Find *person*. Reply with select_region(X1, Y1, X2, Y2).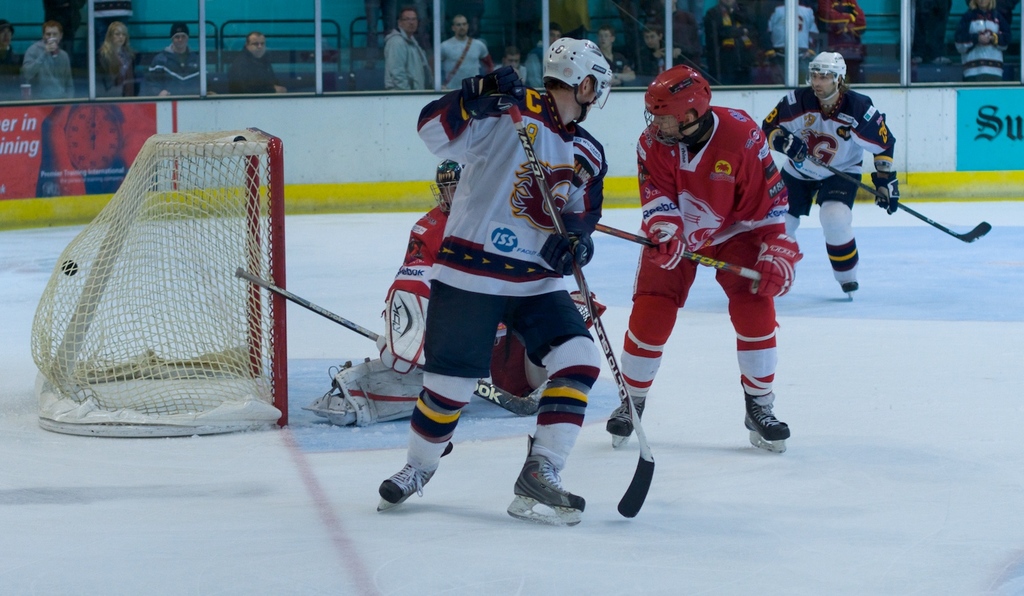
select_region(376, 38, 618, 512).
